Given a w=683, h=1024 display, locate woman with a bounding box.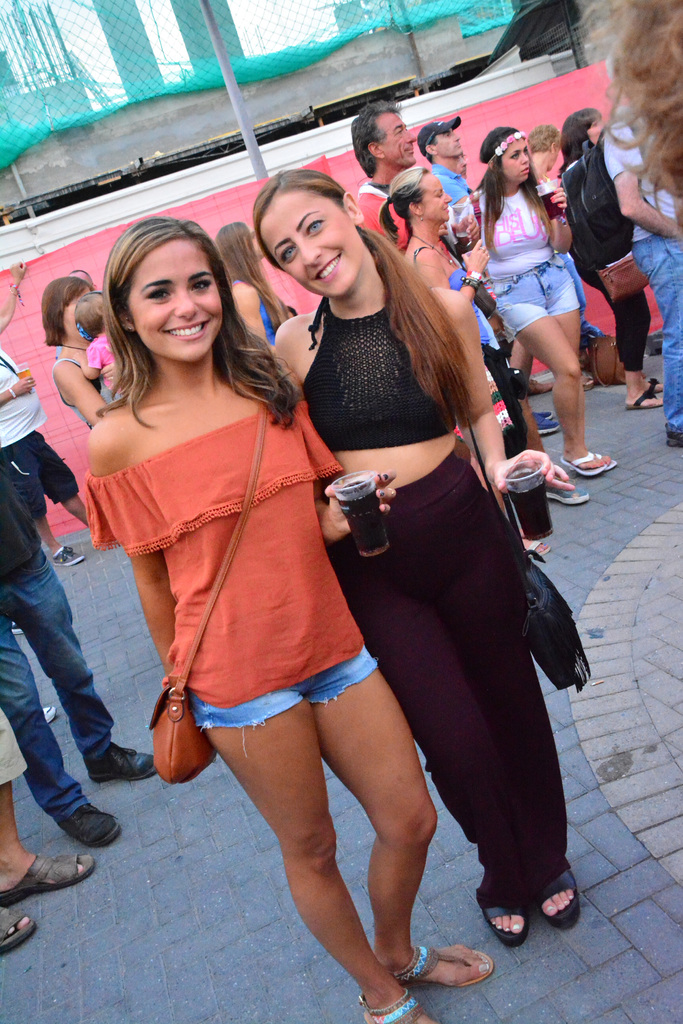
Located: pyautogui.locateOnScreen(476, 125, 621, 479).
